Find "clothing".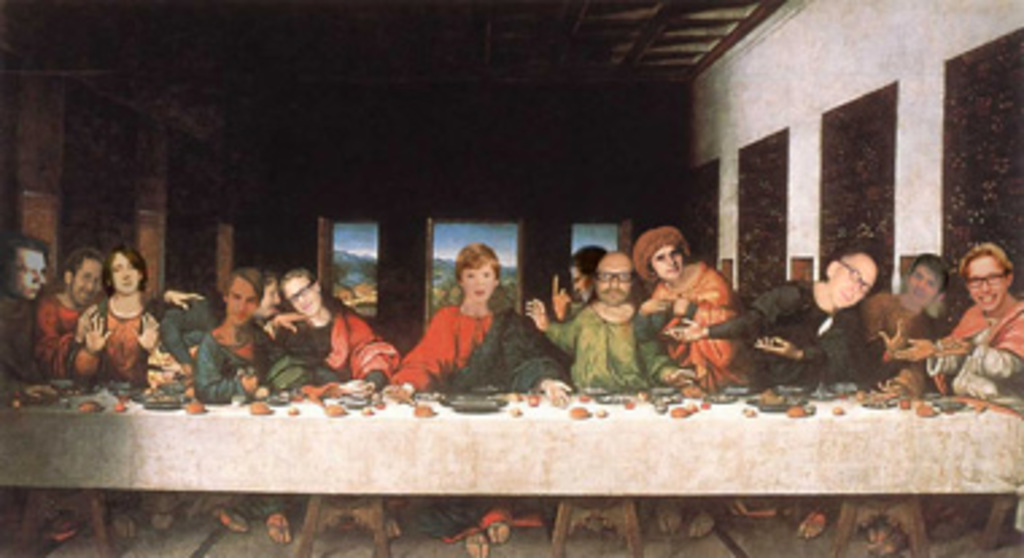
[46,291,105,523].
